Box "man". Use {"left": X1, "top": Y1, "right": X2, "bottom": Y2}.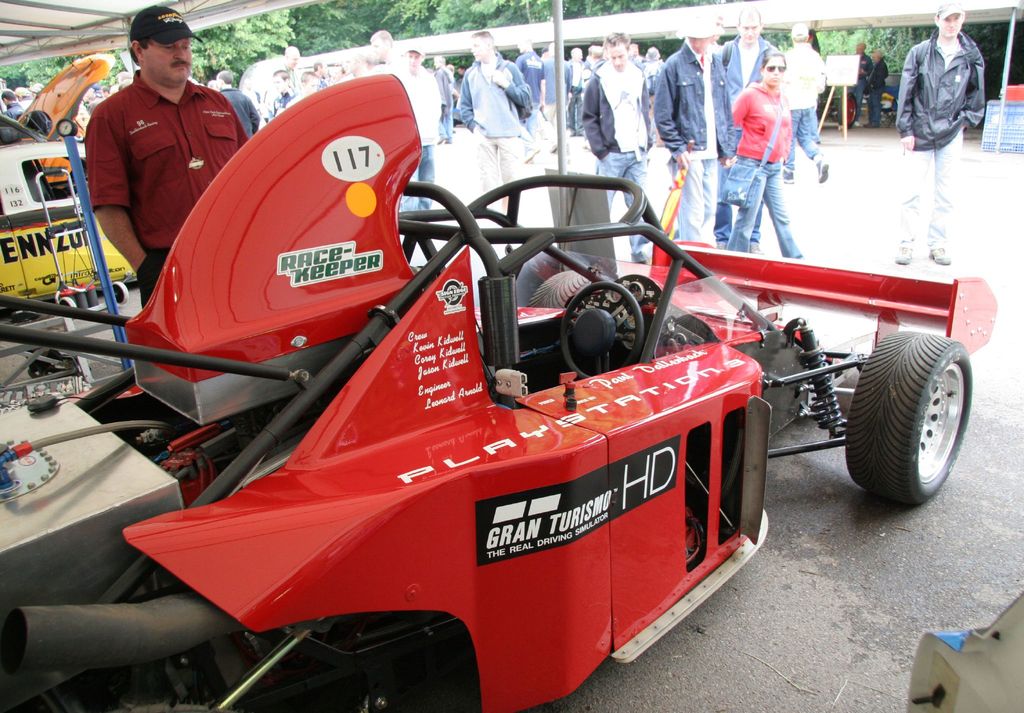
{"left": 218, "top": 70, "right": 258, "bottom": 138}.
